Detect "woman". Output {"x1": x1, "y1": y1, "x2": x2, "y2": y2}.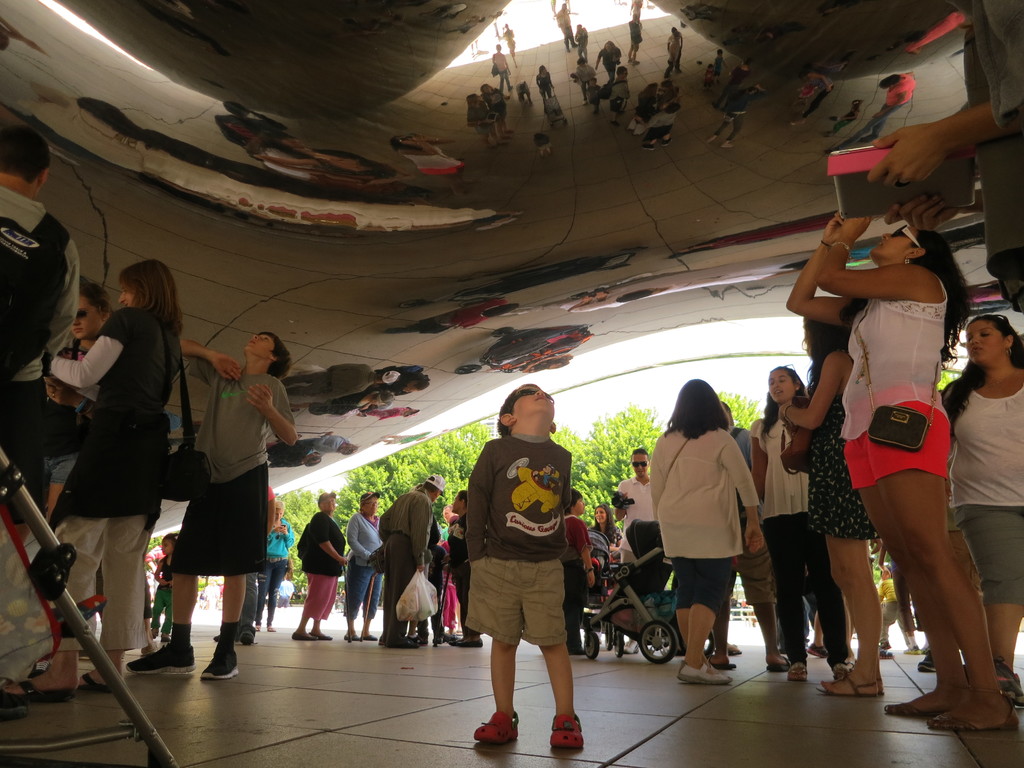
{"x1": 590, "y1": 505, "x2": 626, "y2": 598}.
